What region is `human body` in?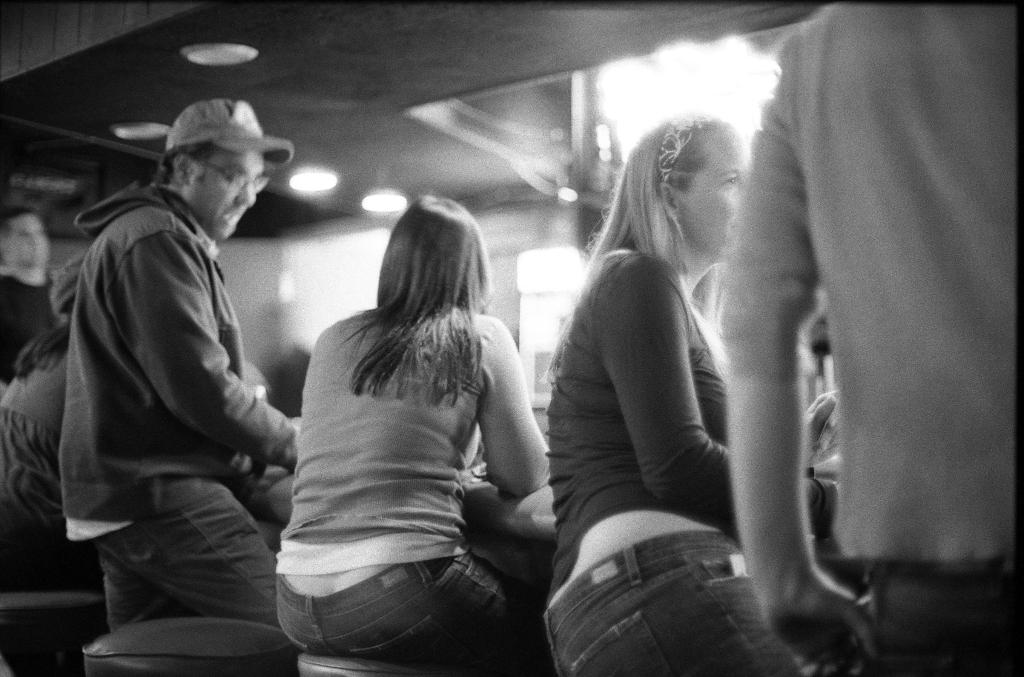
box(237, 184, 564, 676).
